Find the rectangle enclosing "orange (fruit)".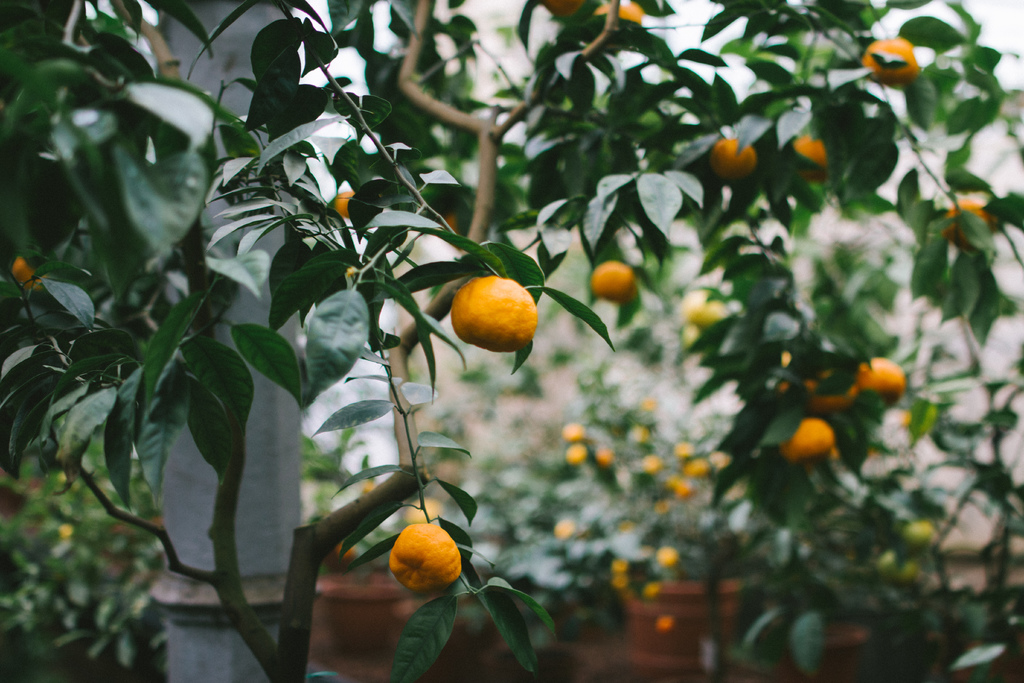
<box>565,439,579,459</box>.
